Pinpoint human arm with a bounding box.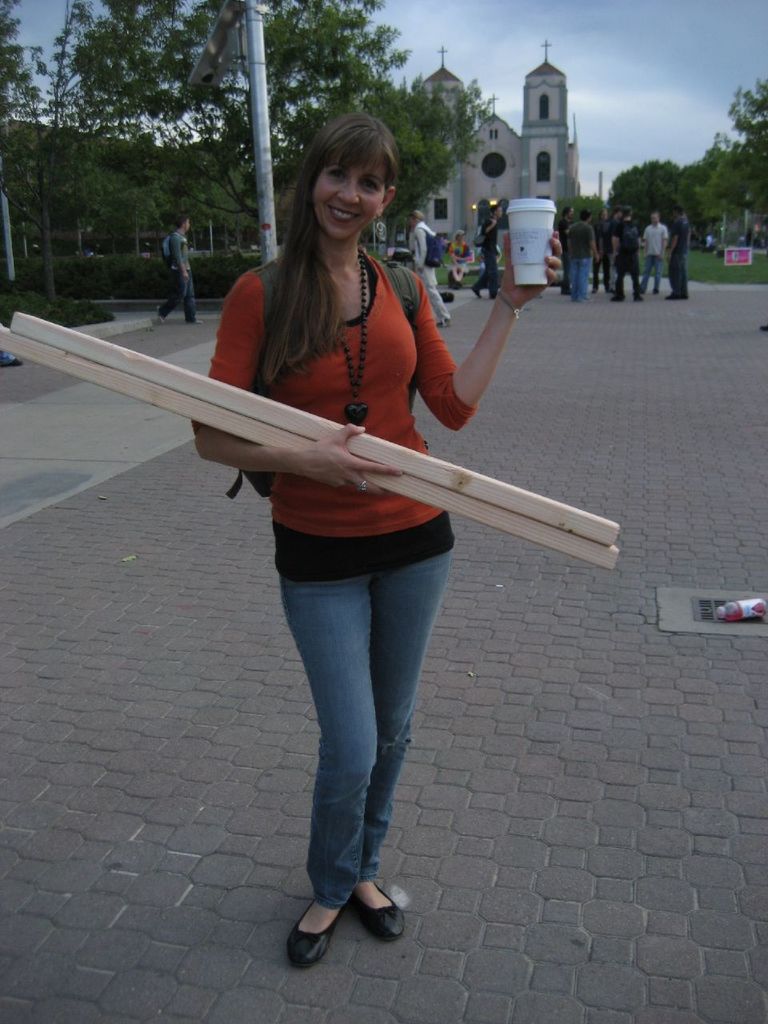
left=639, top=222, right=650, bottom=253.
